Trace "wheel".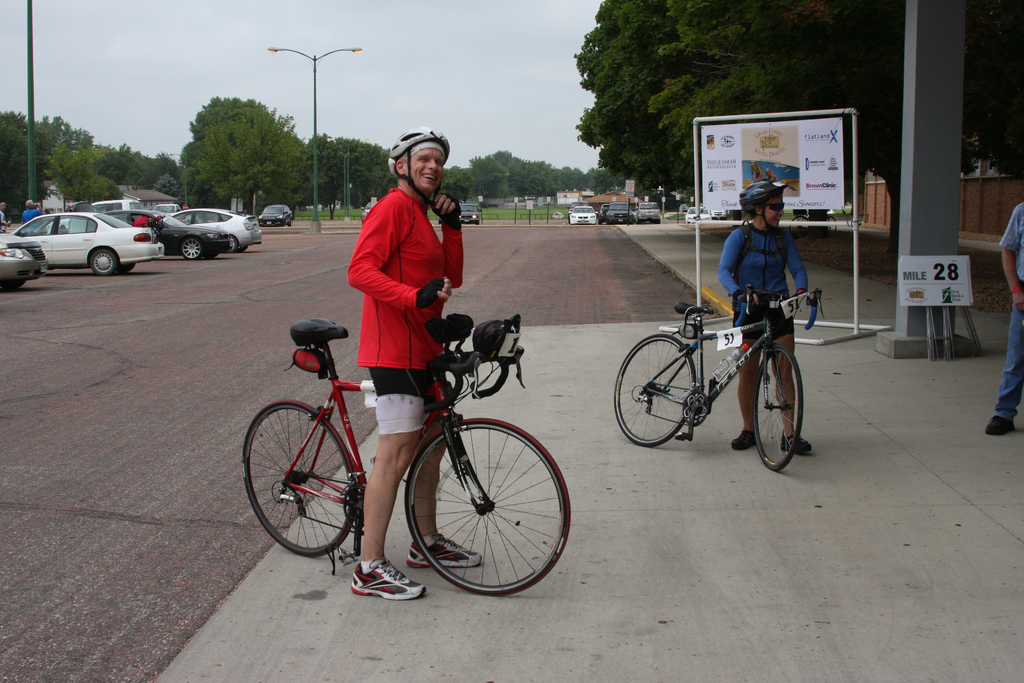
Traced to select_region(182, 237, 204, 258).
